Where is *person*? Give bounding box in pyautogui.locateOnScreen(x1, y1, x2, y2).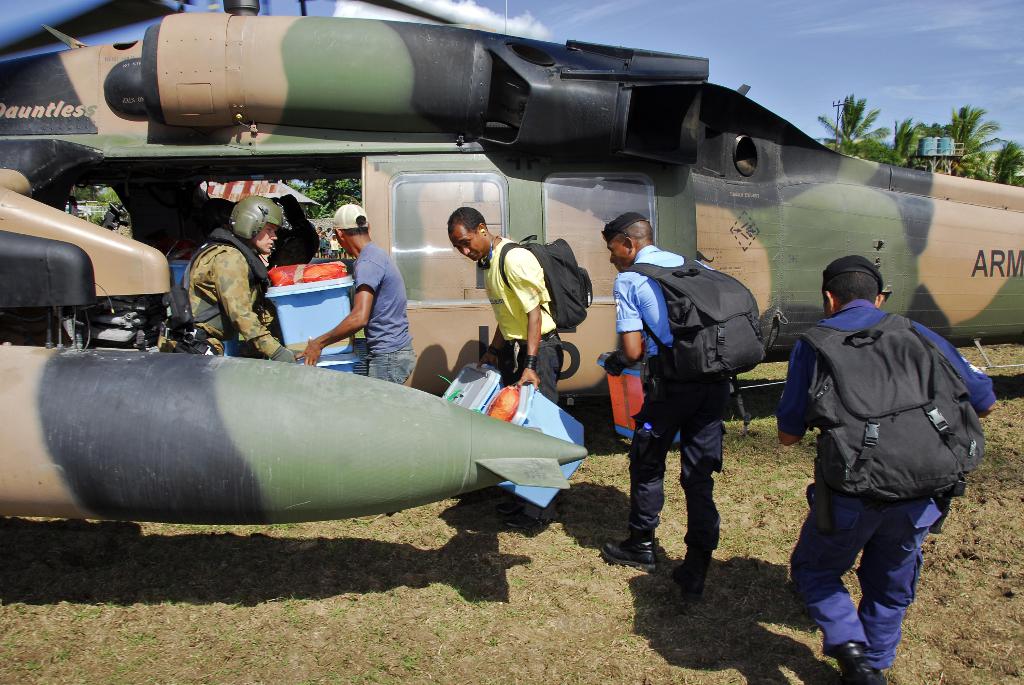
pyautogui.locateOnScreen(609, 213, 733, 615).
